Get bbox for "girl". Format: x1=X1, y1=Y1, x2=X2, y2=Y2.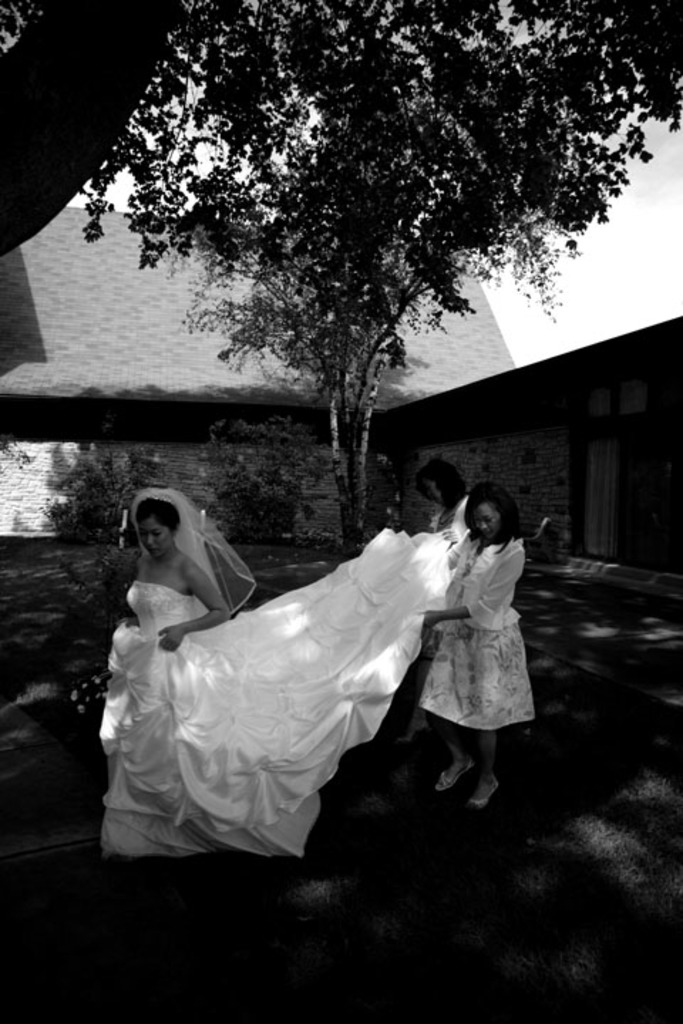
x1=418, y1=462, x2=475, y2=526.
